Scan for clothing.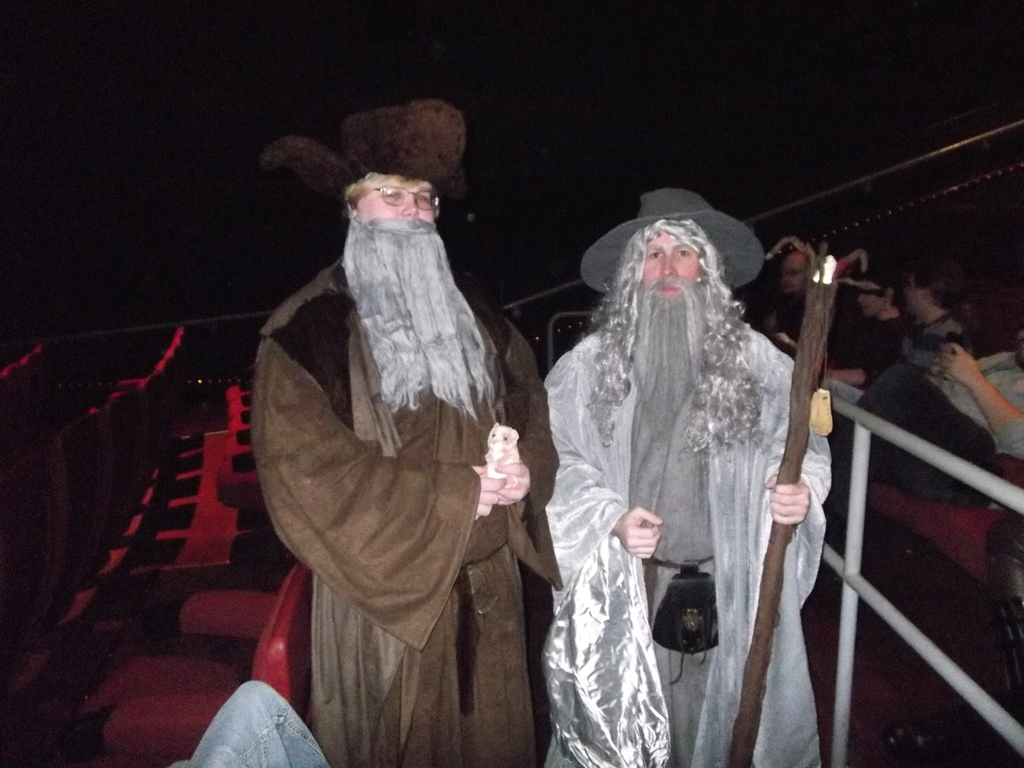
Scan result: bbox(249, 157, 554, 758).
